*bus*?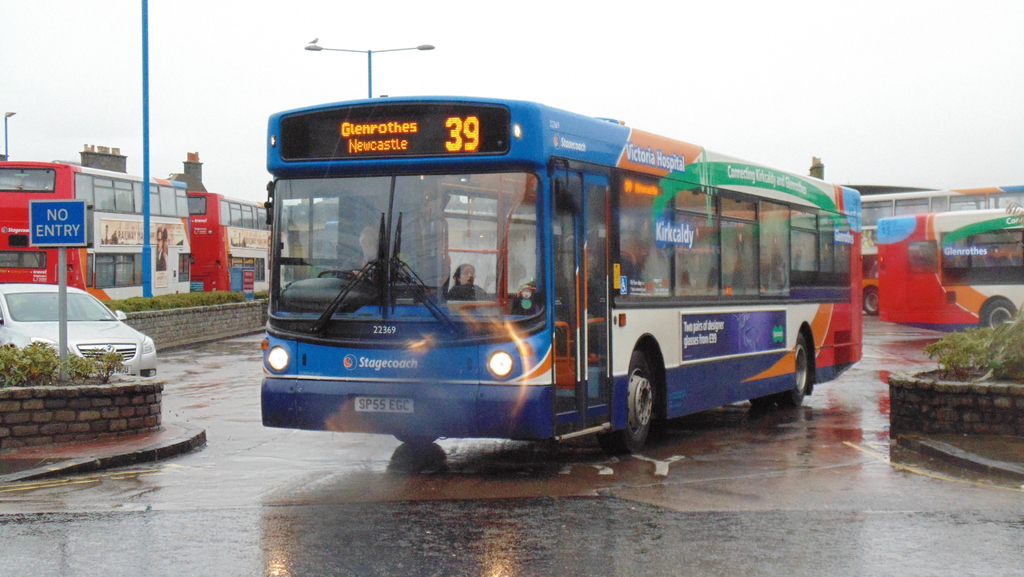
[0,159,191,301]
